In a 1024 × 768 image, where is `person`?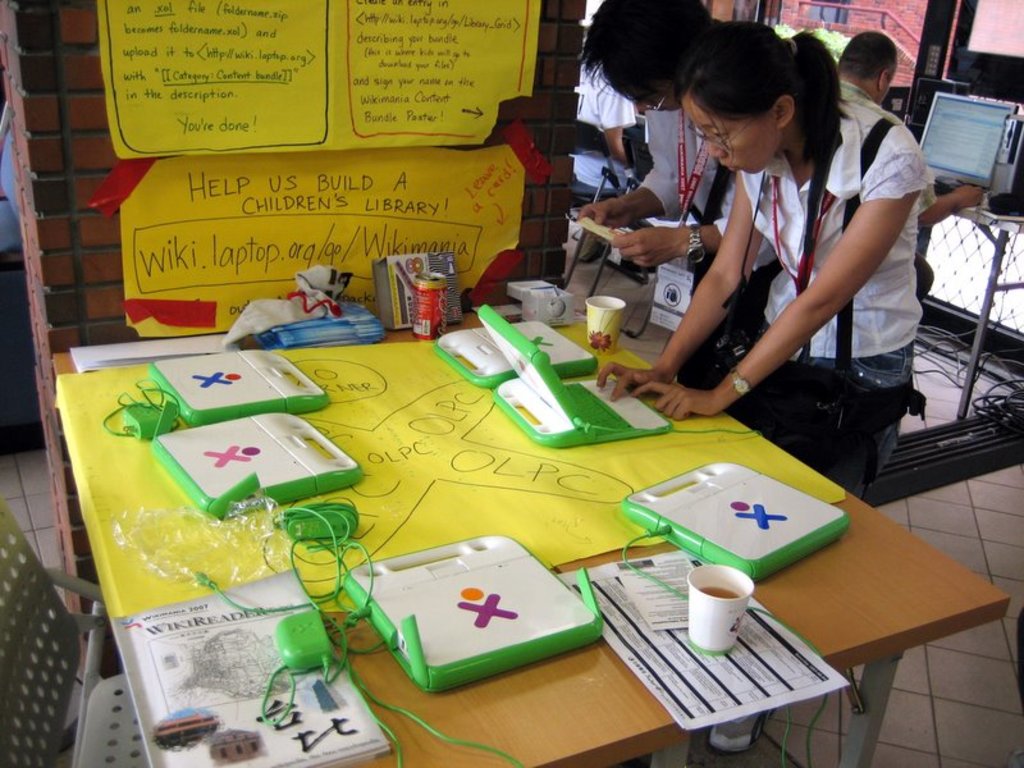
<box>836,27,984,307</box>.
